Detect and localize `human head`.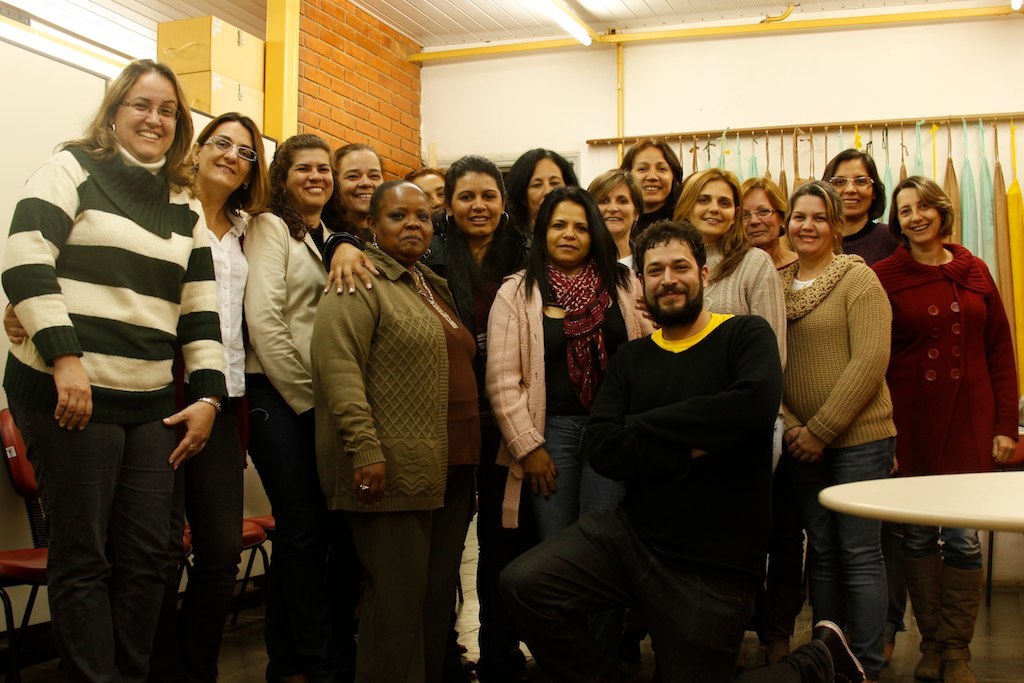
Localized at crop(107, 58, 182, 159).
